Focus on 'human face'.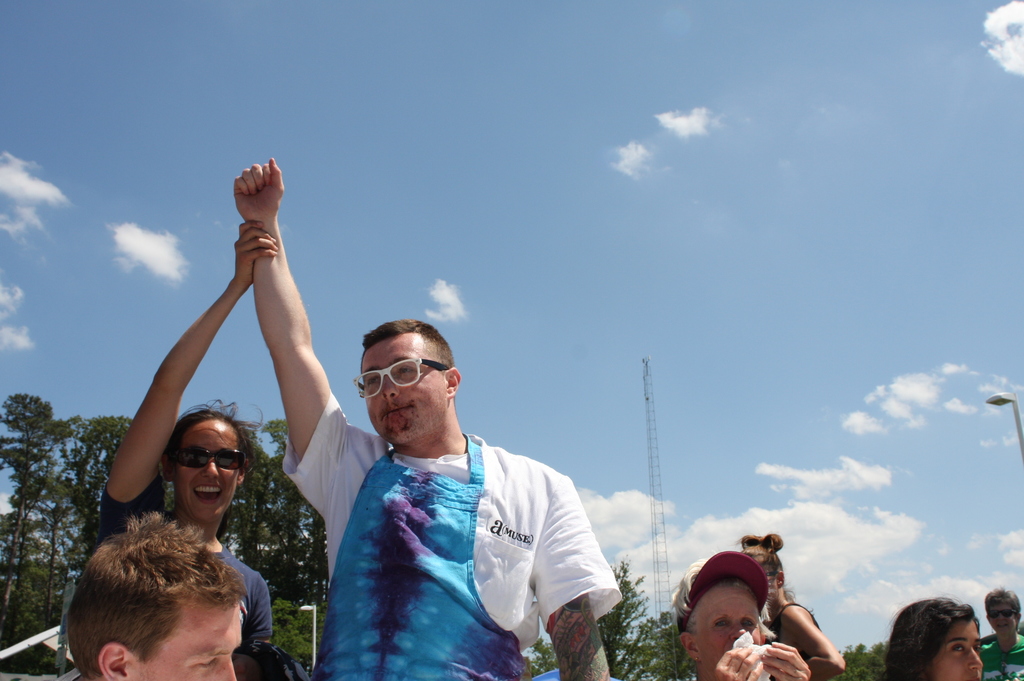
Focused at [left=362, top=335, right=445, bottom=435].
